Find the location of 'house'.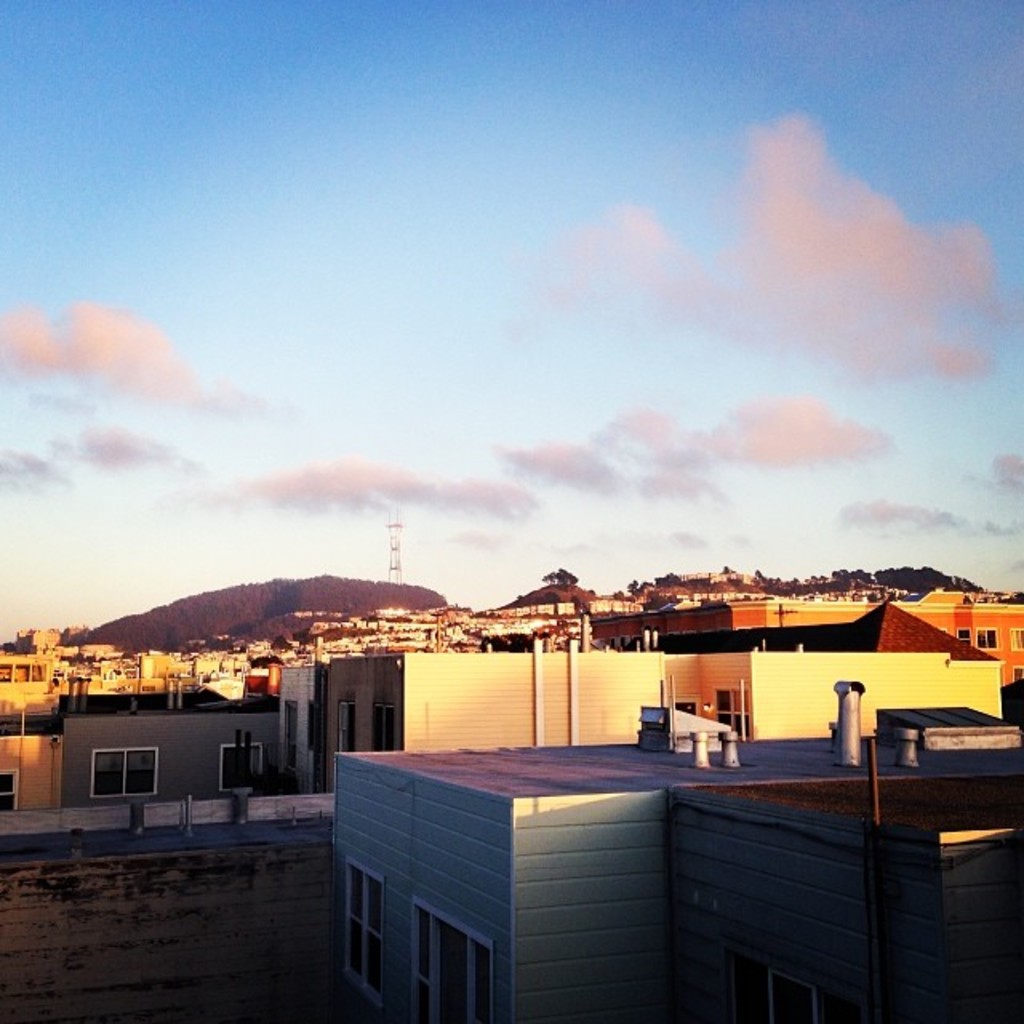
Location: box=[59, 680, 283, 802].
